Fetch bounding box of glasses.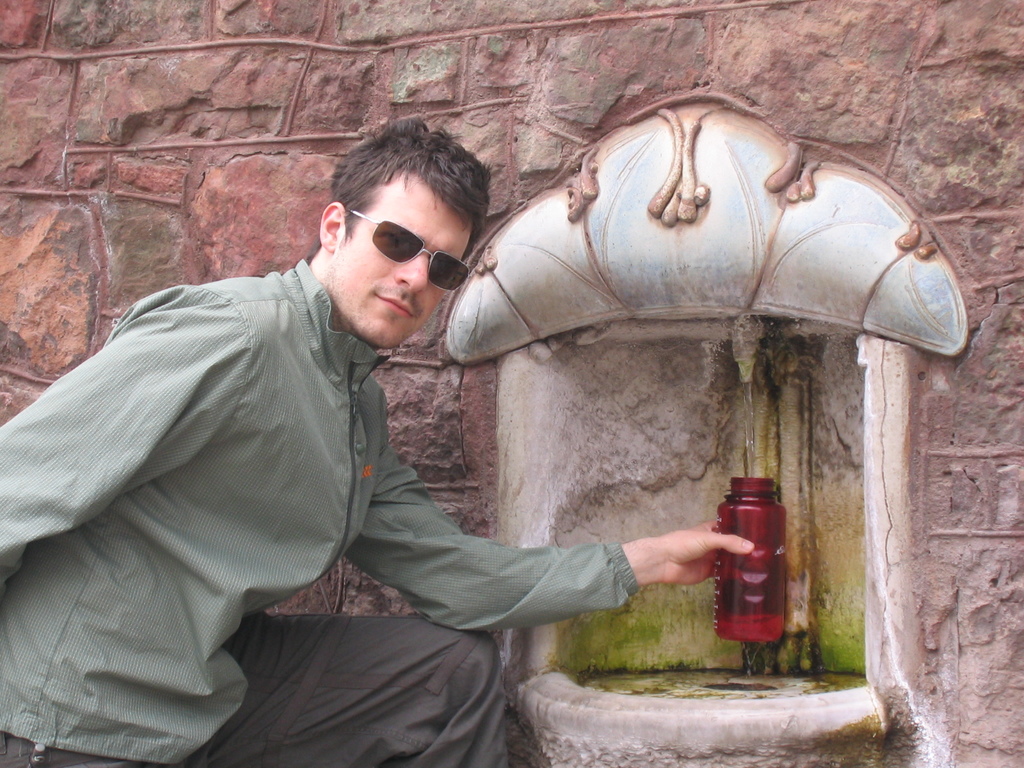
Bbox: (349,213,468,294).
